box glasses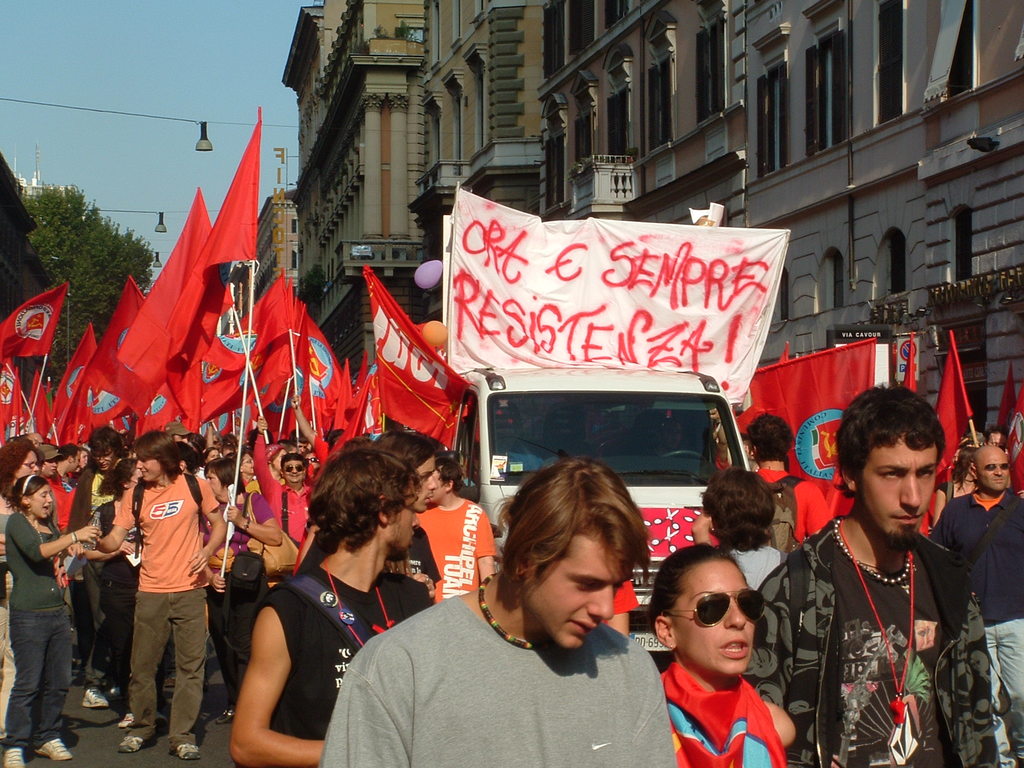
rect(669, 591, 768, 633)
